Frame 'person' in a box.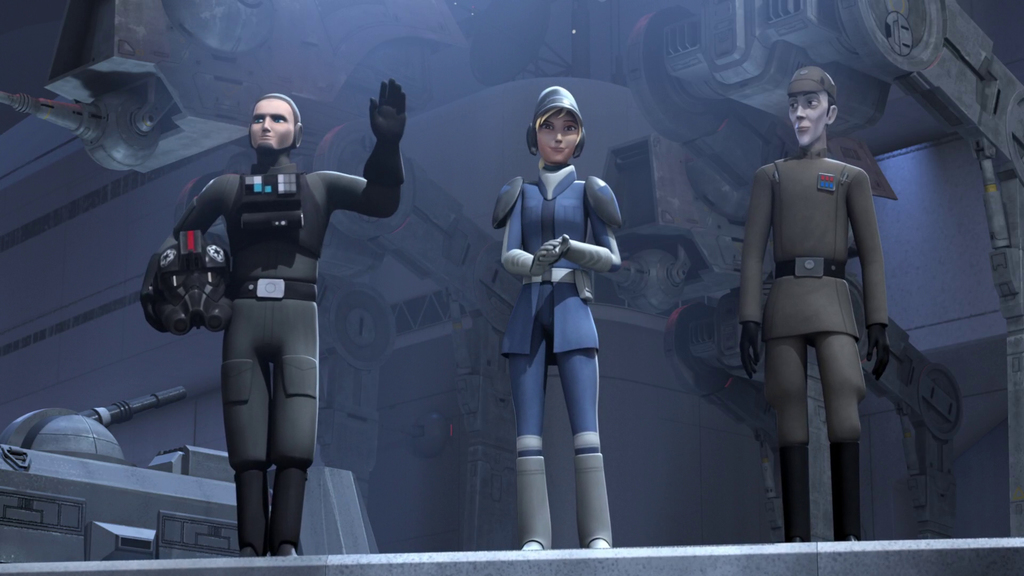
pyautogui.locateOnScreen(726, 67, 896, 536).
